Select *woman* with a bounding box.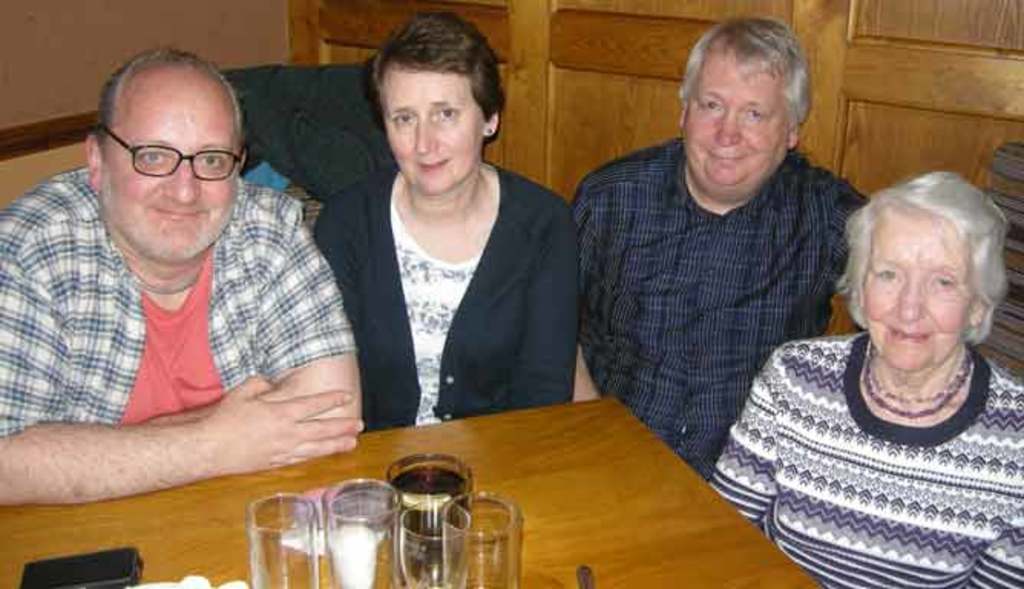
detection(688, 156, 1022, 587).
